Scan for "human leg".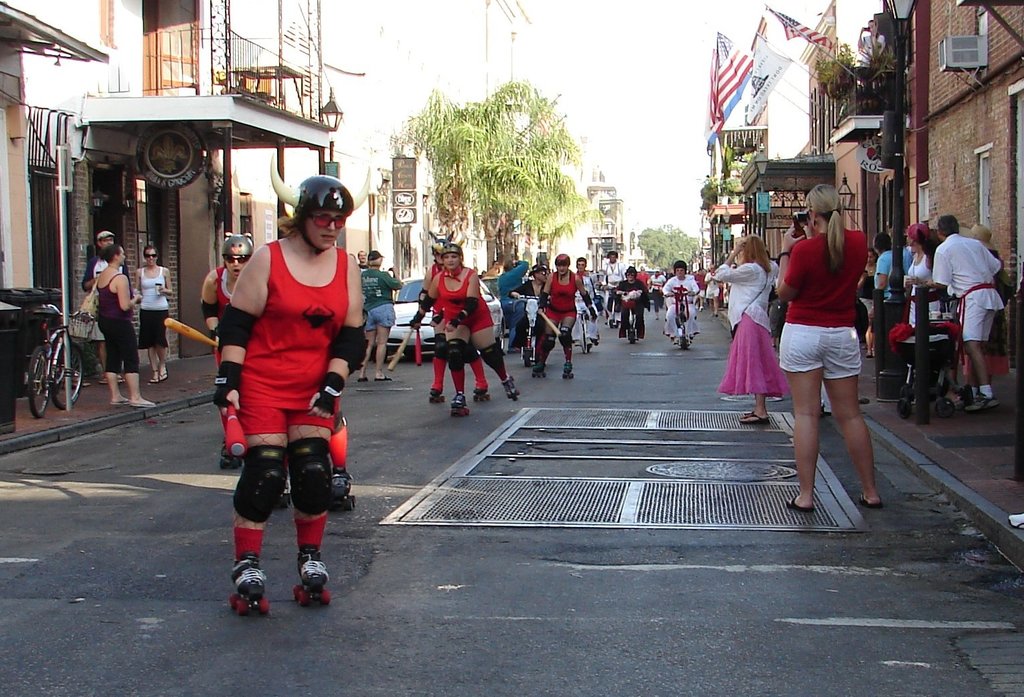
Scan result: detection(477, 322, 515, 399).
